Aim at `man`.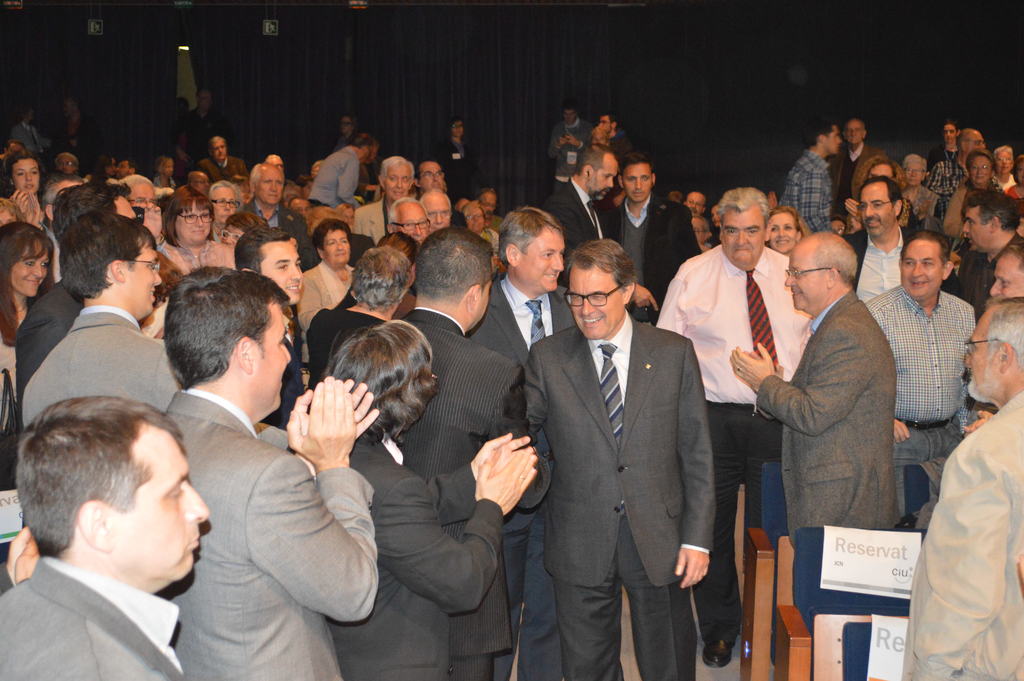
Aimed at rect(846, 174, 929, 300).
